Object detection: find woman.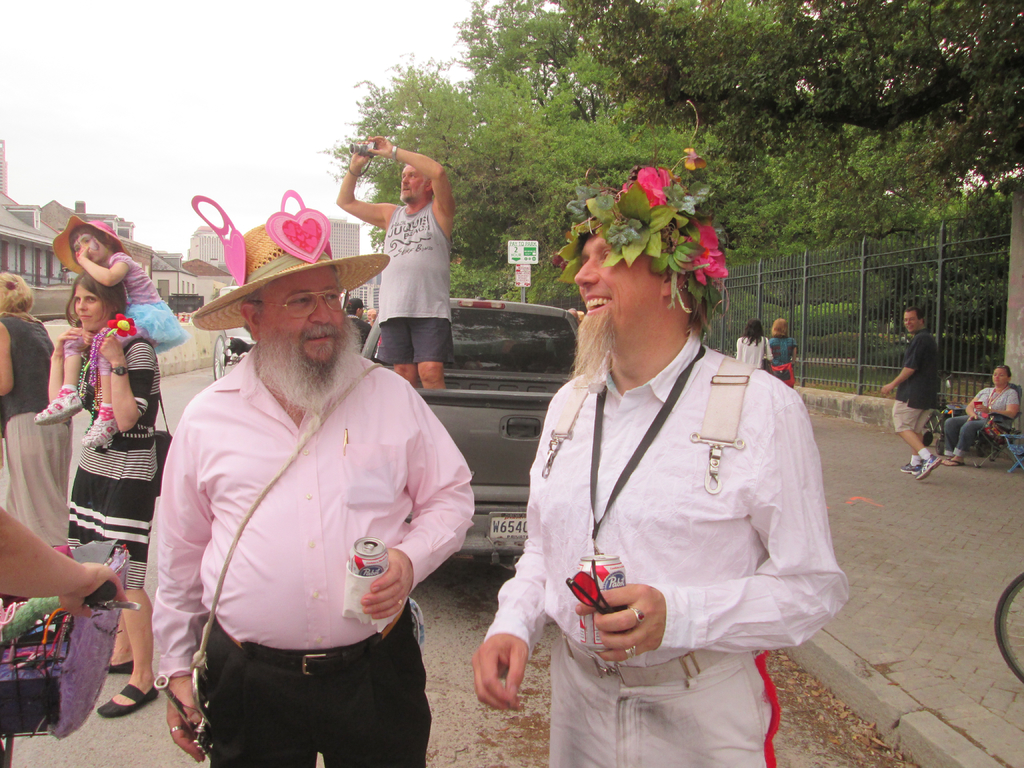
[46,264,168,723].
